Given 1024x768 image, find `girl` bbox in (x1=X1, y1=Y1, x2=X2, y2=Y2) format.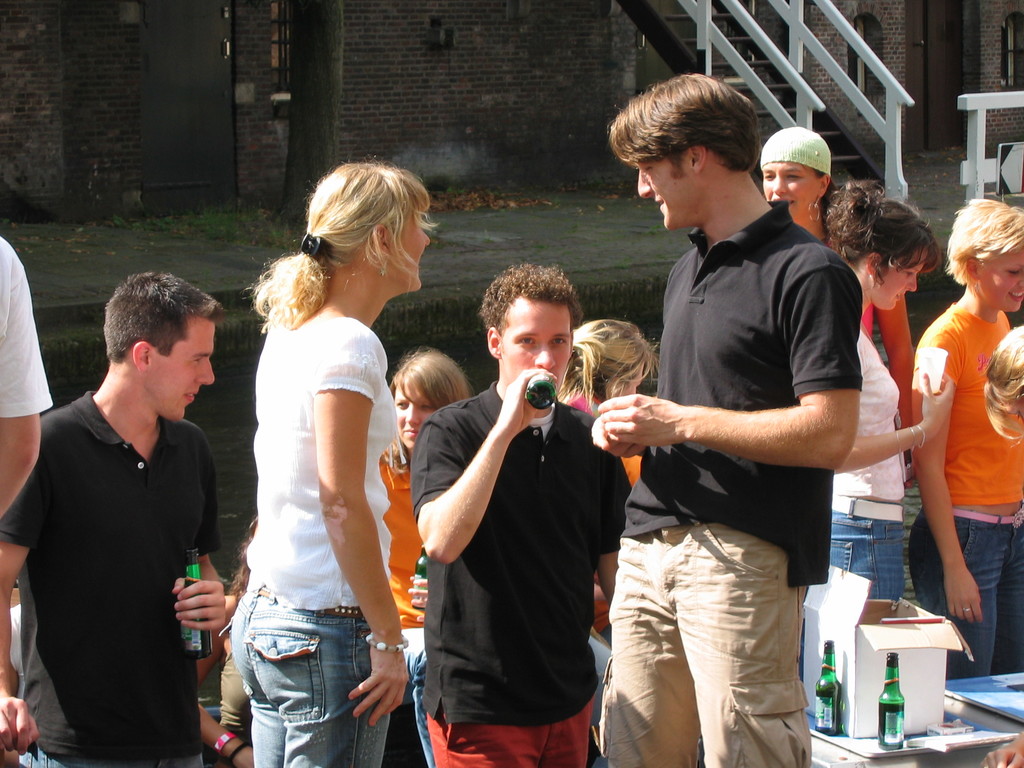
(x1=988, y1=330, x2=1023, y2=442).
